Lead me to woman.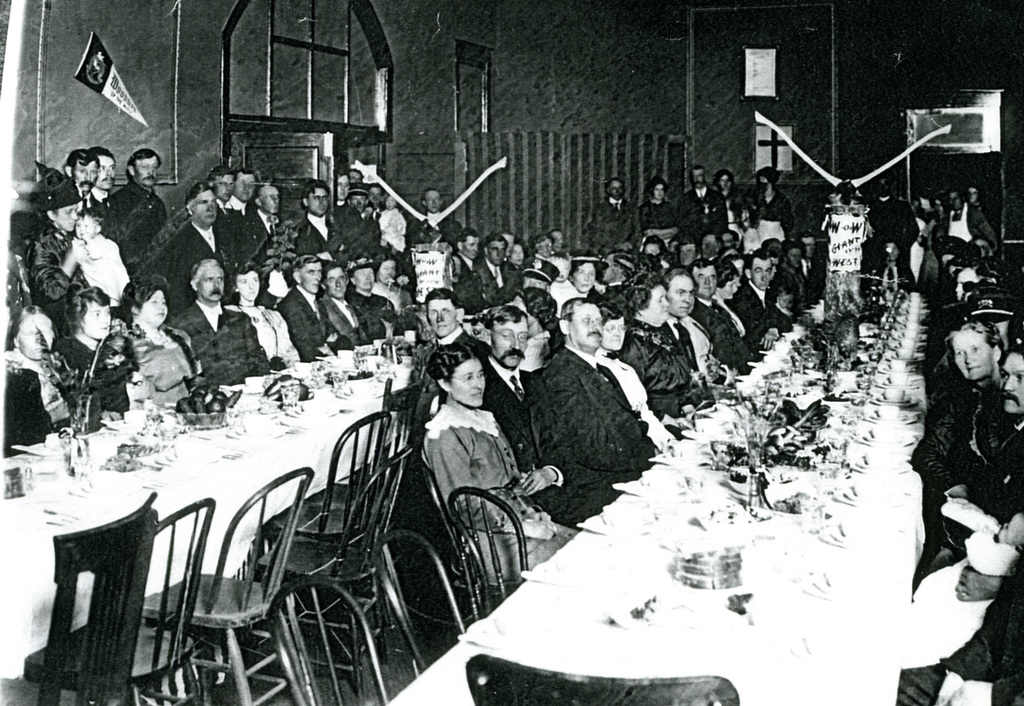
Lead to [left=225, top=259, right=301, bottom=372].
